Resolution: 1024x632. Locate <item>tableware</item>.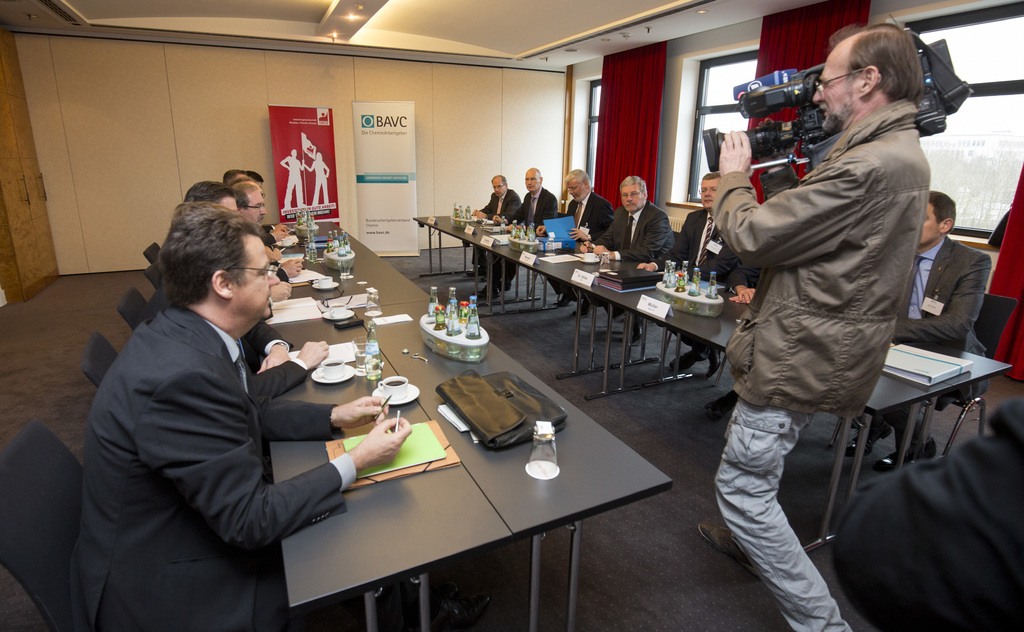
[350, 335, 366, 378].
